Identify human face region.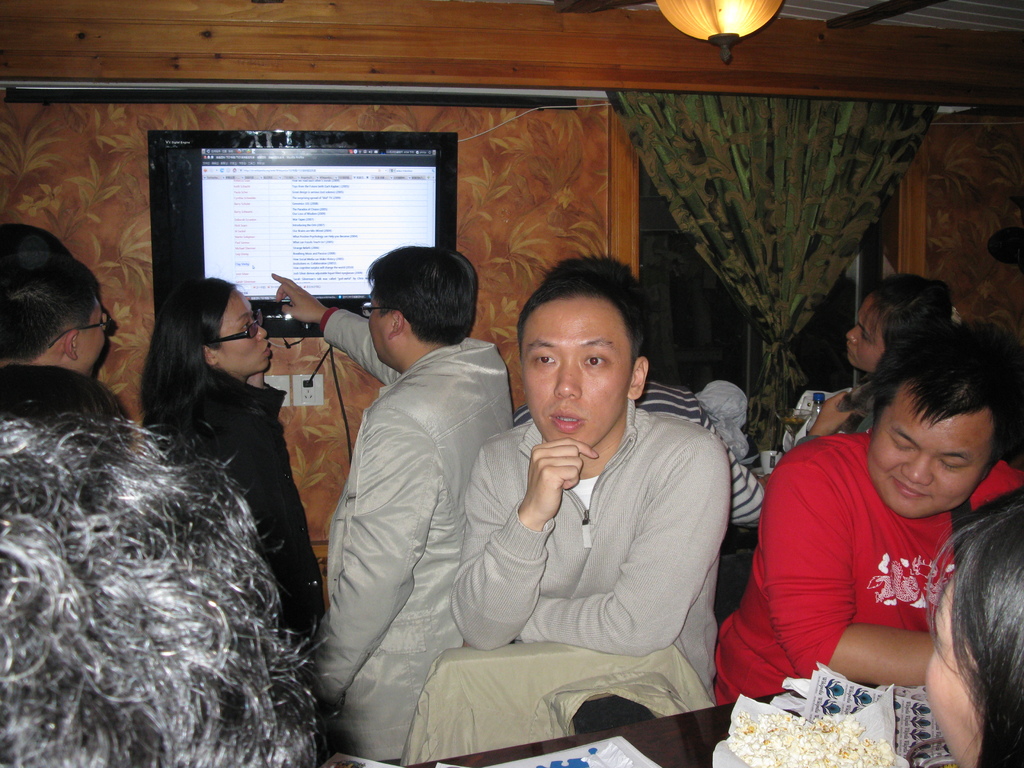
Region: {"left": 218, "top": 292, "right": 271, "bottom": 371}.
